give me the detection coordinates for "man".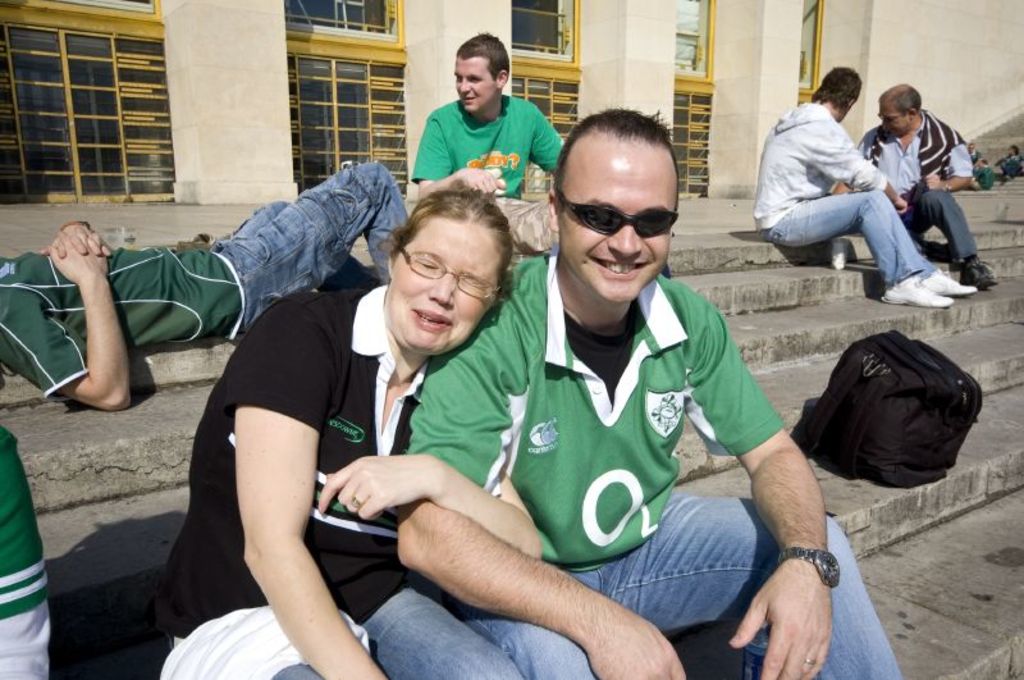
(left=753, top=63, right=979, bottom=312).
